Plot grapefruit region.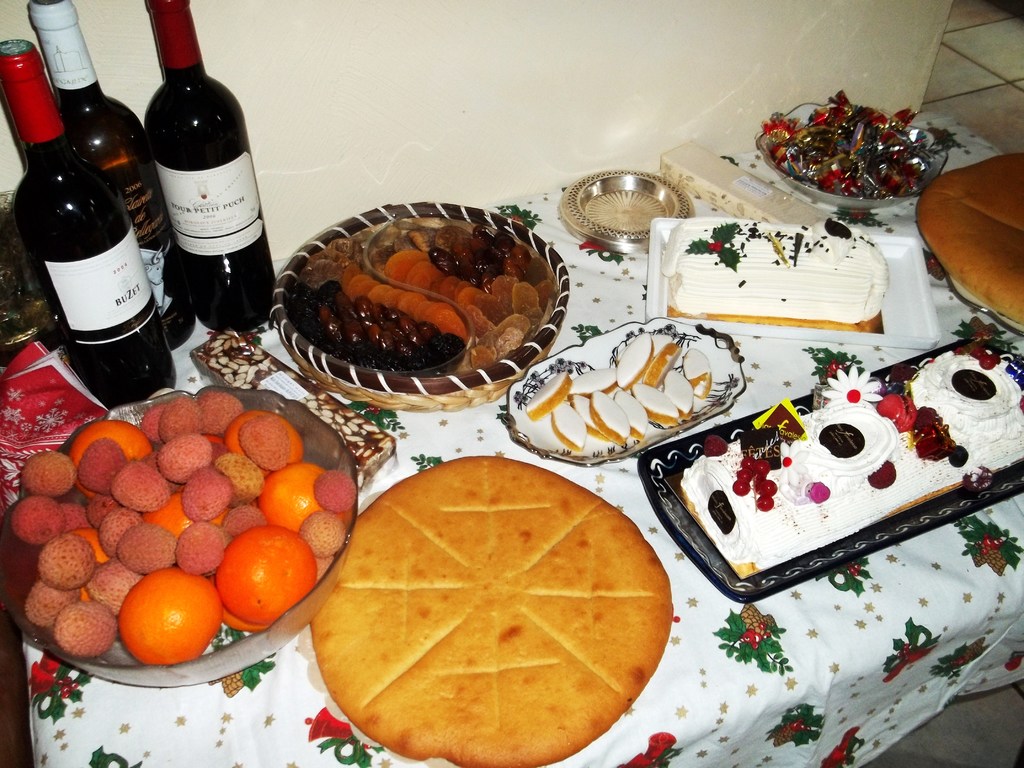
Plotted at 116,569,223,667.
